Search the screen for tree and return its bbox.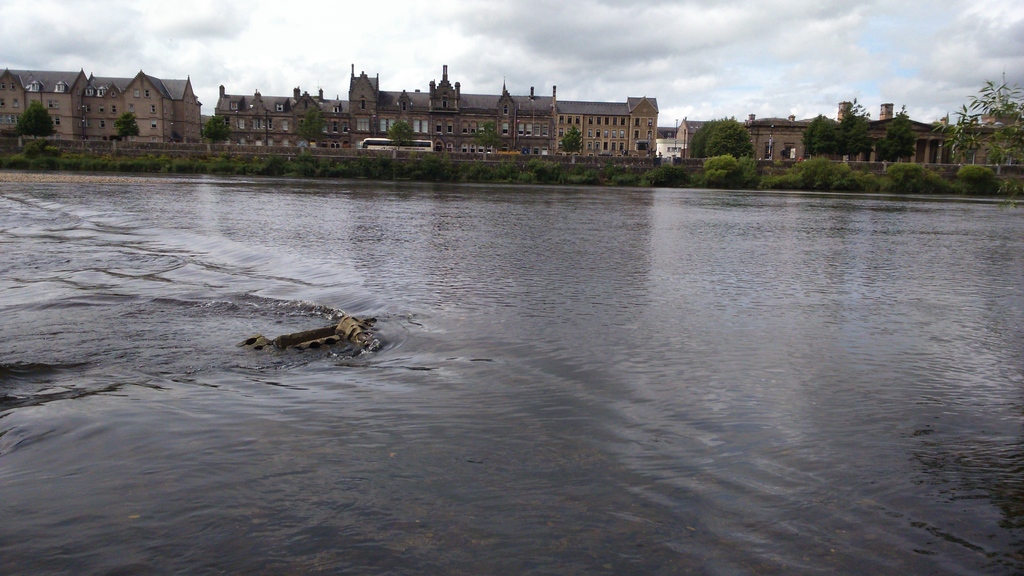
Found: box(559, 130, 585, 156).
